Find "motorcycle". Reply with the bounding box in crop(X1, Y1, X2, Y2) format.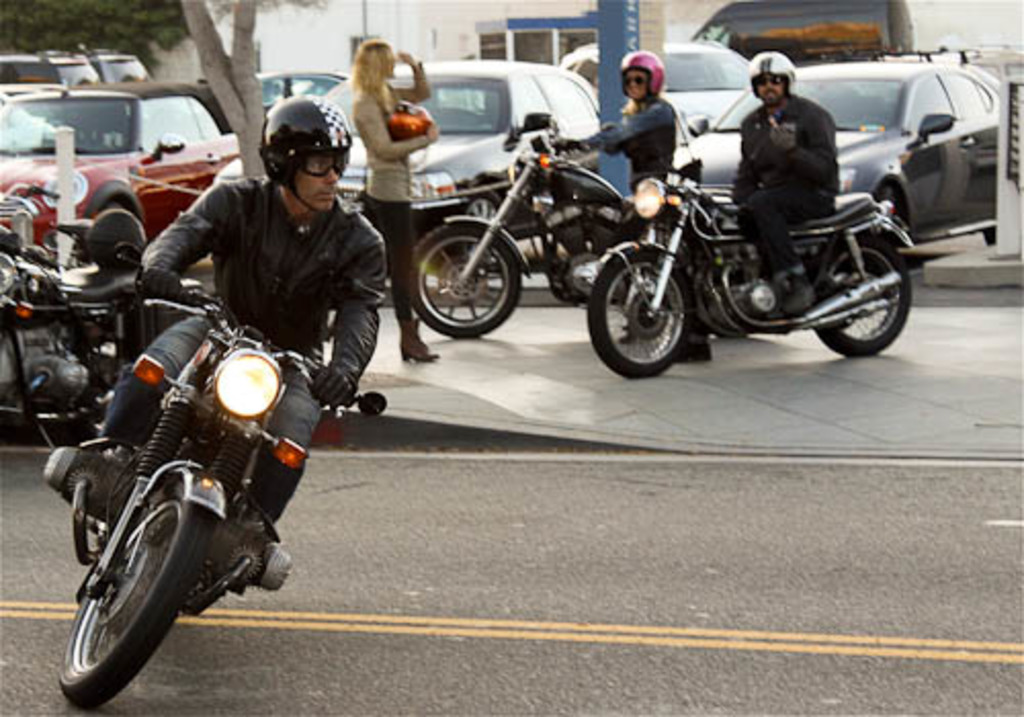
crop(406, 135, 670, 340).
